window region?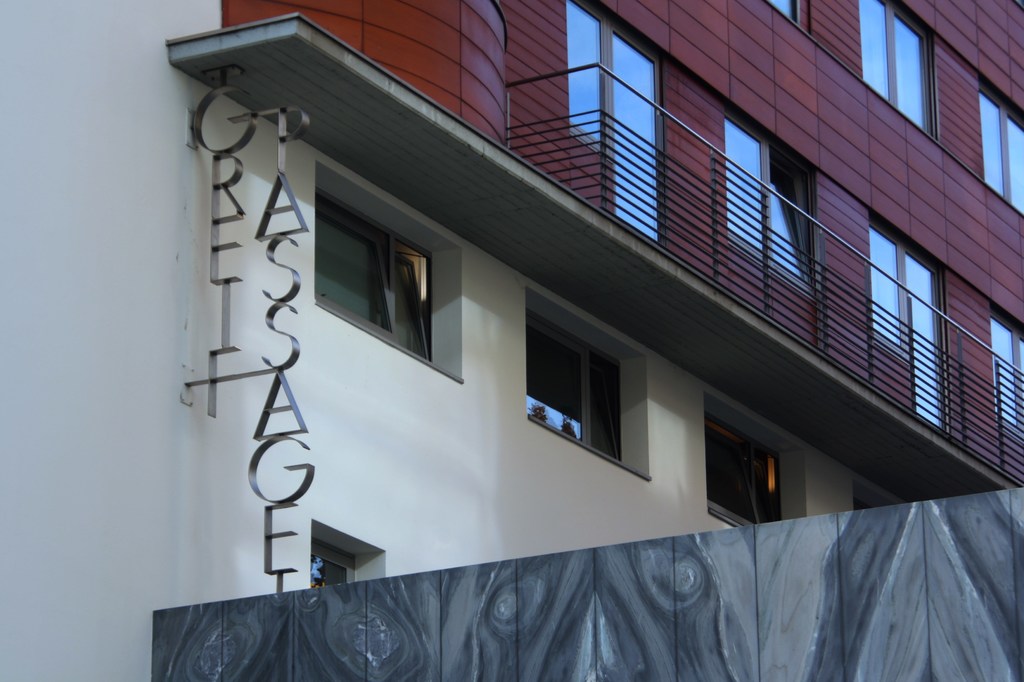
{"x1": 768, "y1": 0, "x2": 809, "y2": 23}
